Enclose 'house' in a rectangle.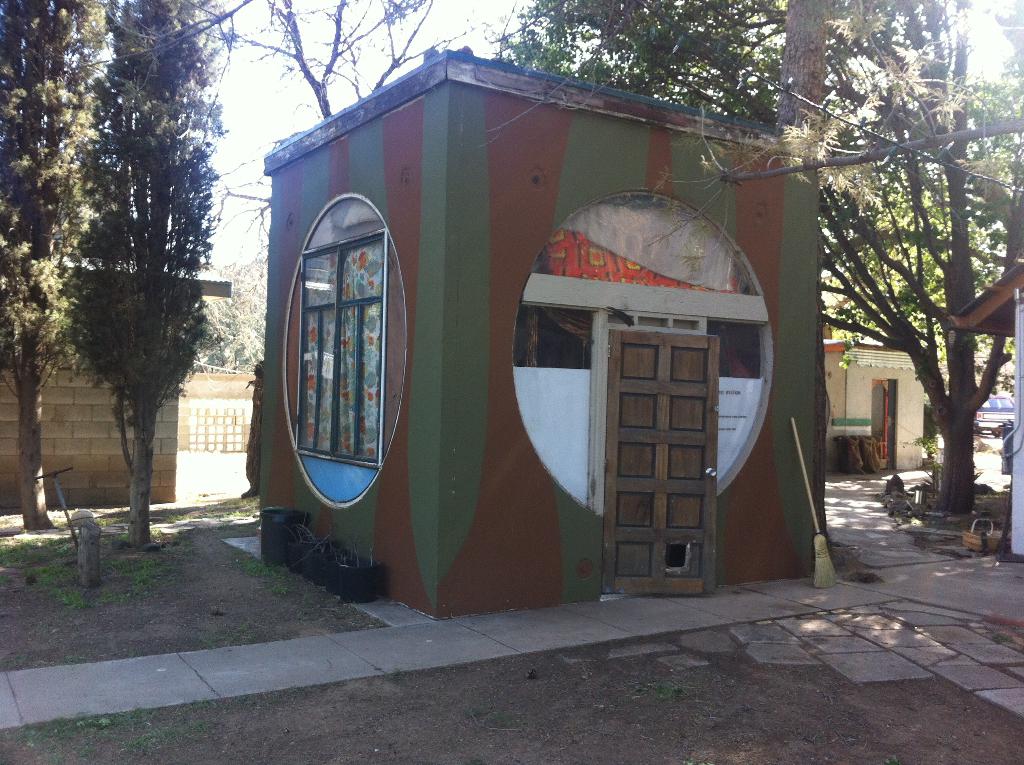
{"x1": 972, "y1": 378, "x2": 1021, "y2": 434}.
